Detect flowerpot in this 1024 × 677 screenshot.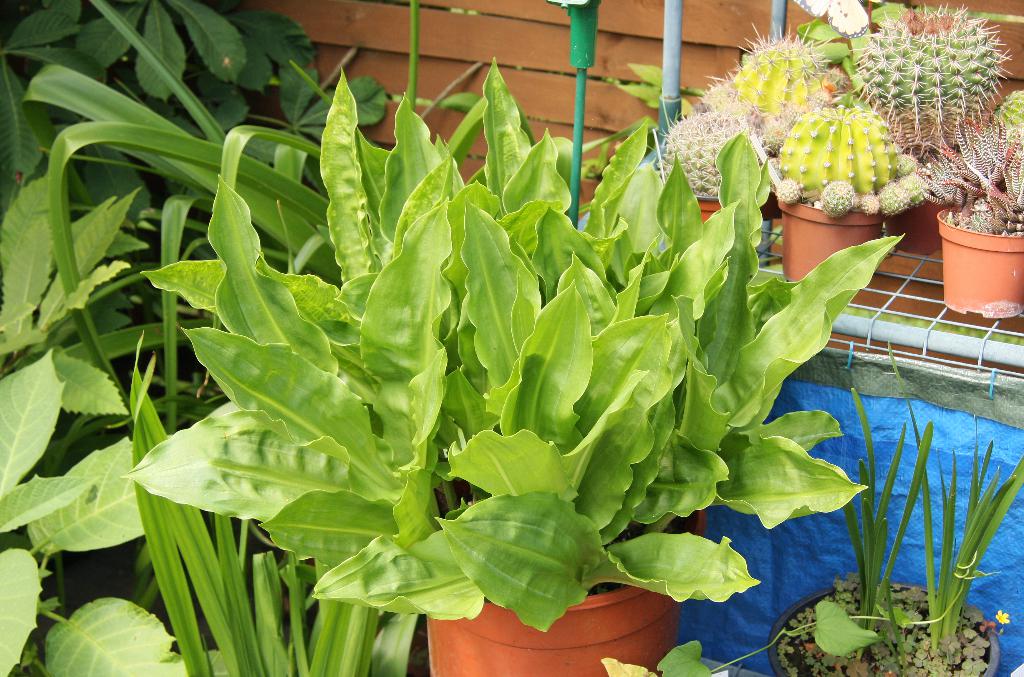
Detection: Rect(687, 191, 721, 233).
